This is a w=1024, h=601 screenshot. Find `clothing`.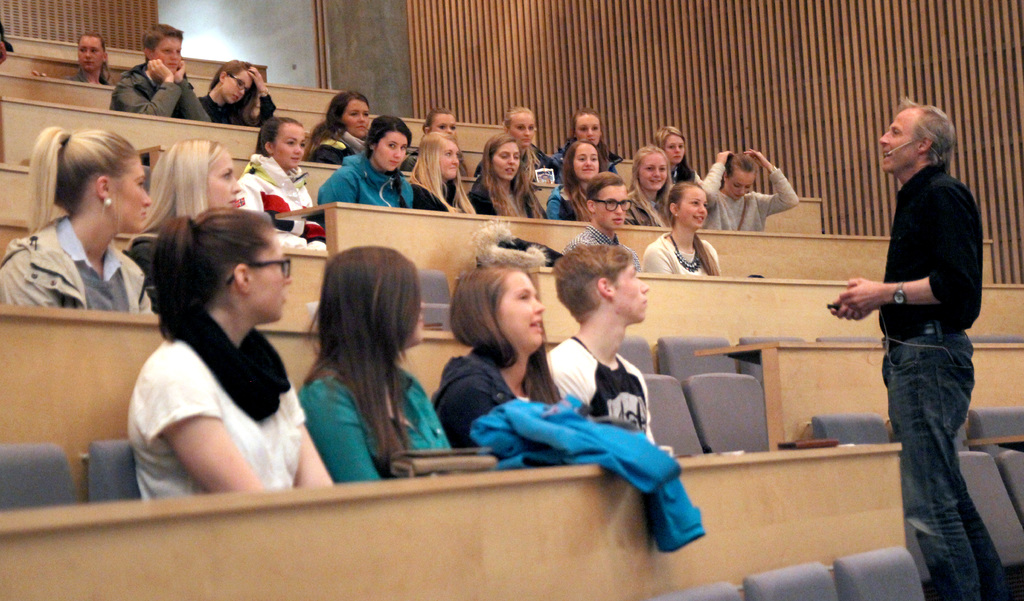
Bounding box: left=4, top=215, right=157, bottom=305.
